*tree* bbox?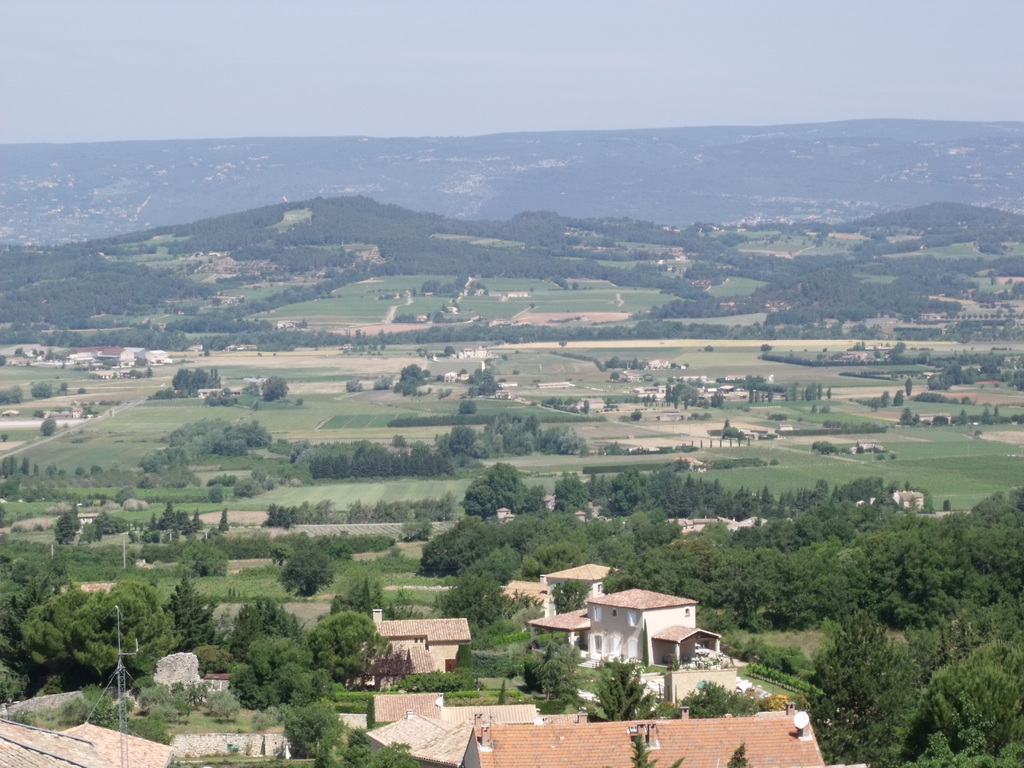
521,634,588,701
